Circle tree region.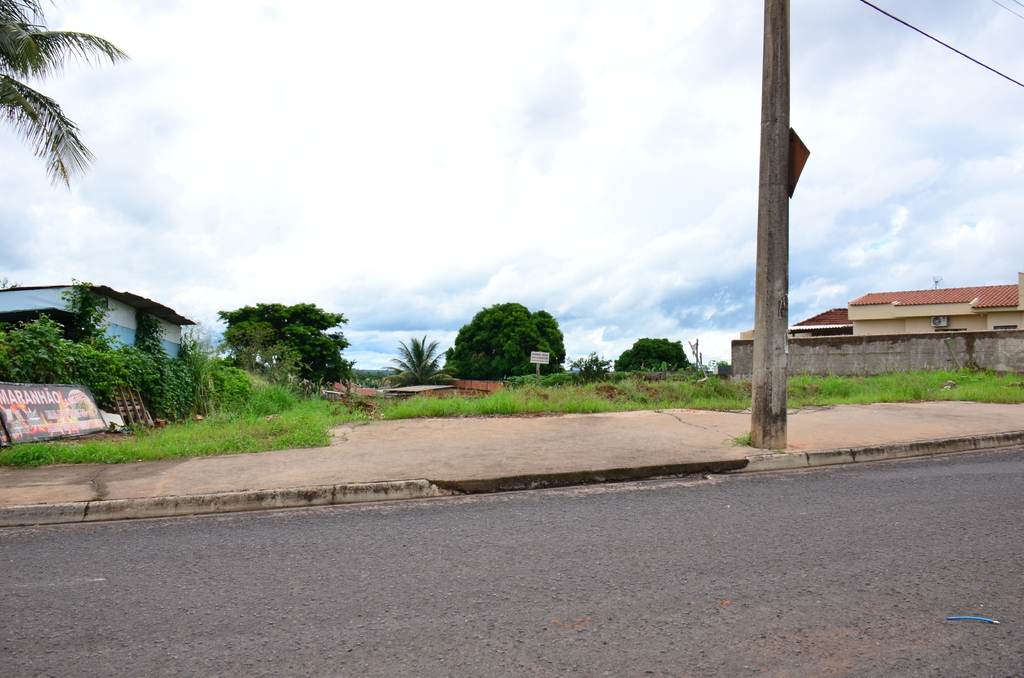
Region: x1=566, y1=349, x2=607, y2=382.
